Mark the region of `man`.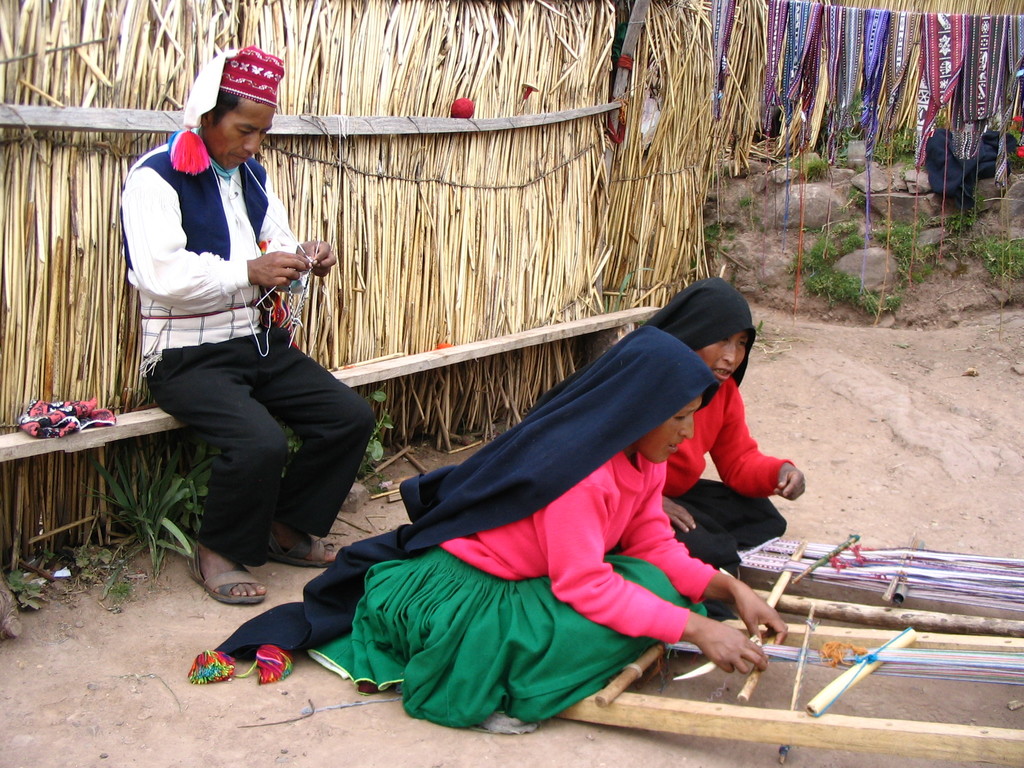
Region: box(113, 76, 354, 596).
